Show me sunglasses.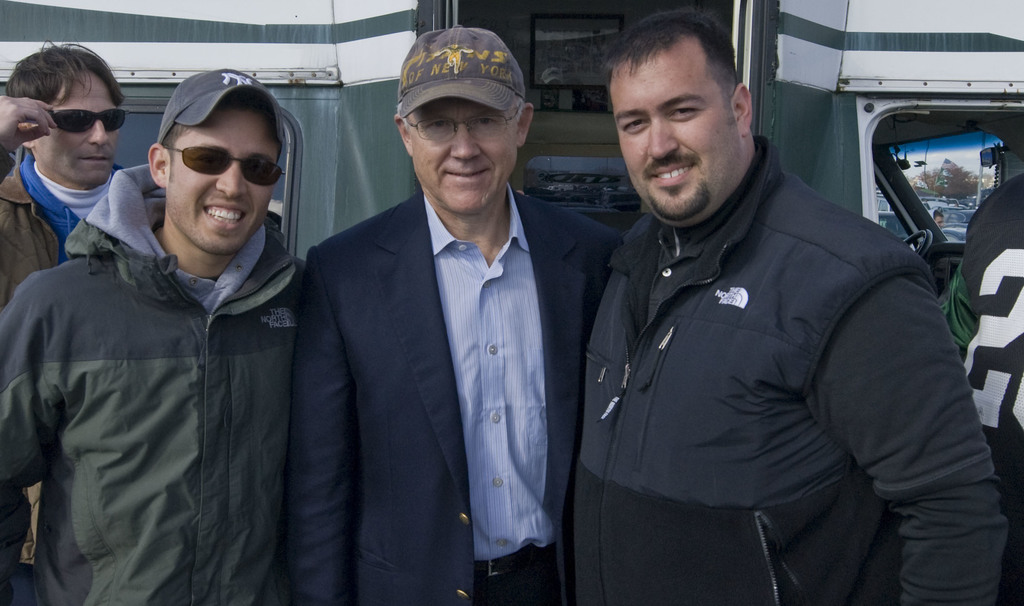
sunglasses is here: bbox=(161, 145, 284, 187).
